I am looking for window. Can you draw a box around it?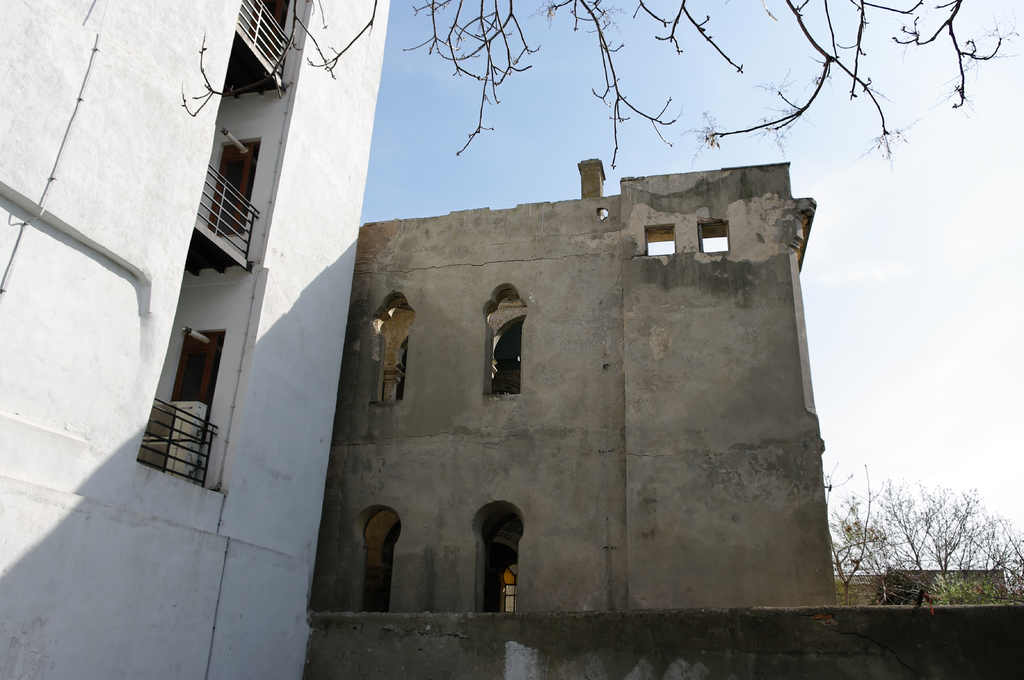
Sure, the bounding box is box=[367, 290, 417, 409].
